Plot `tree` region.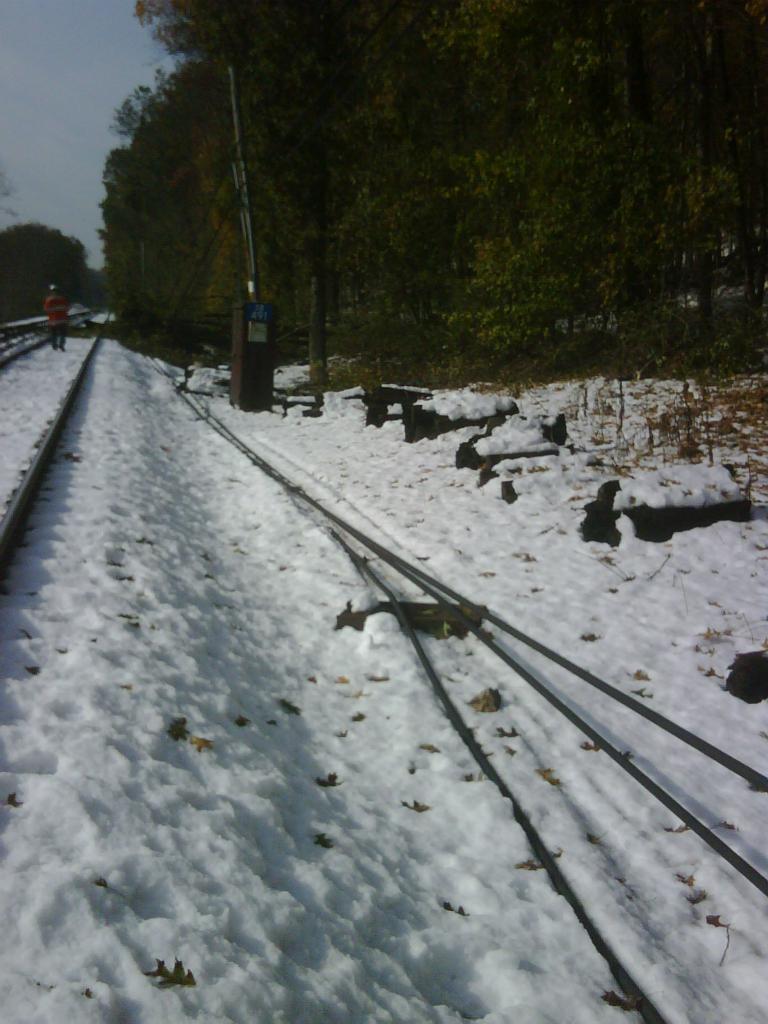
Plotted at 0,220,113,316.
